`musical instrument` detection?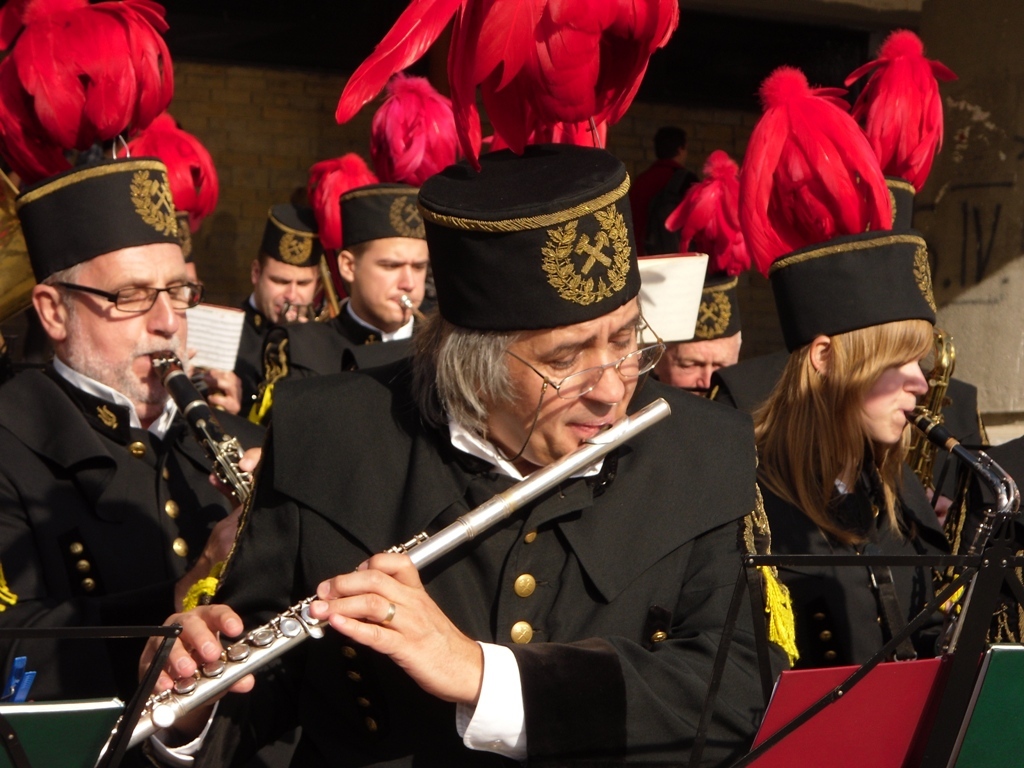
909, 400, 1023, 657
